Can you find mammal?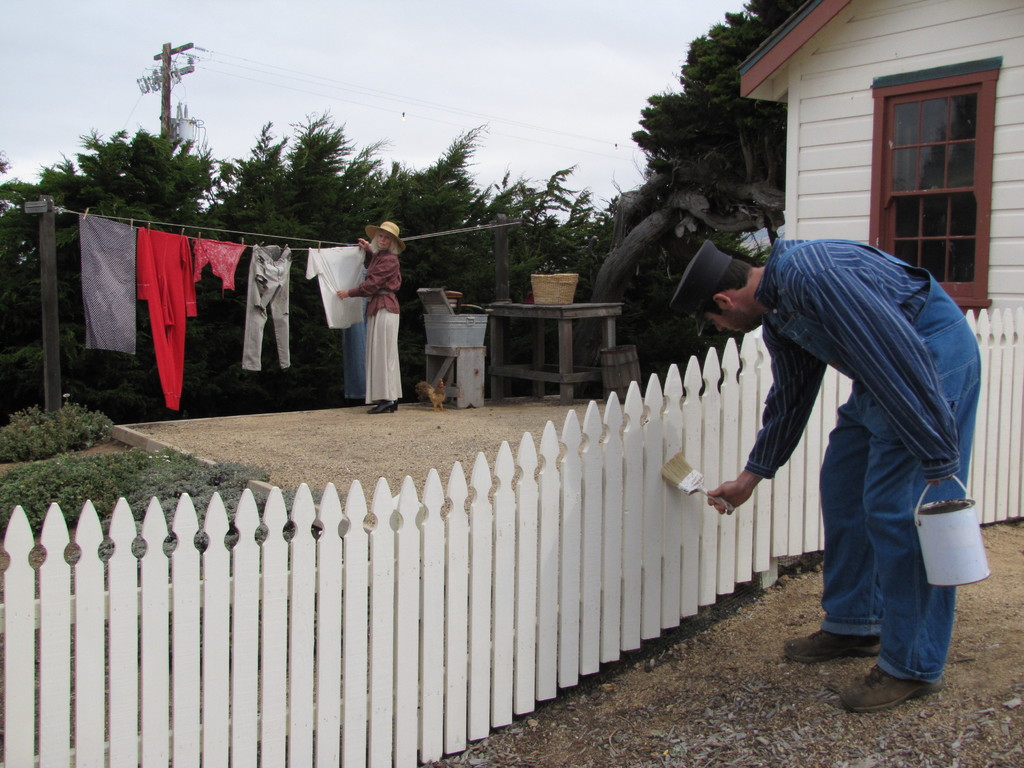
Yes, bounding box: rect(337, 221, 407, 411).
